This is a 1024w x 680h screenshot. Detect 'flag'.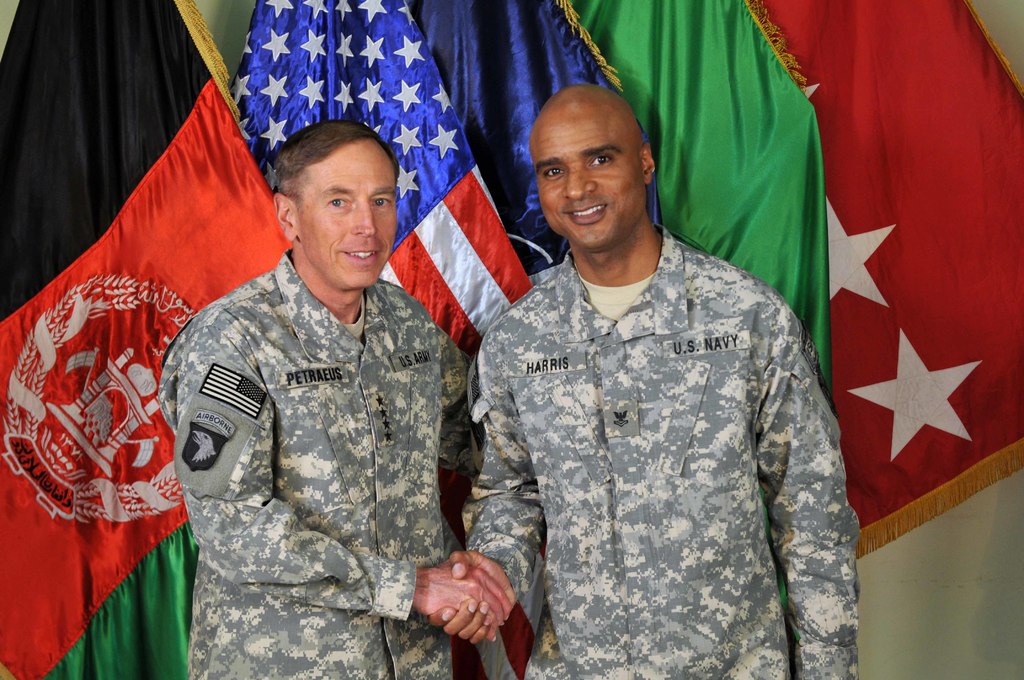
{"left": 0, "top": 0, "right": 327, "bottom": 679}.
